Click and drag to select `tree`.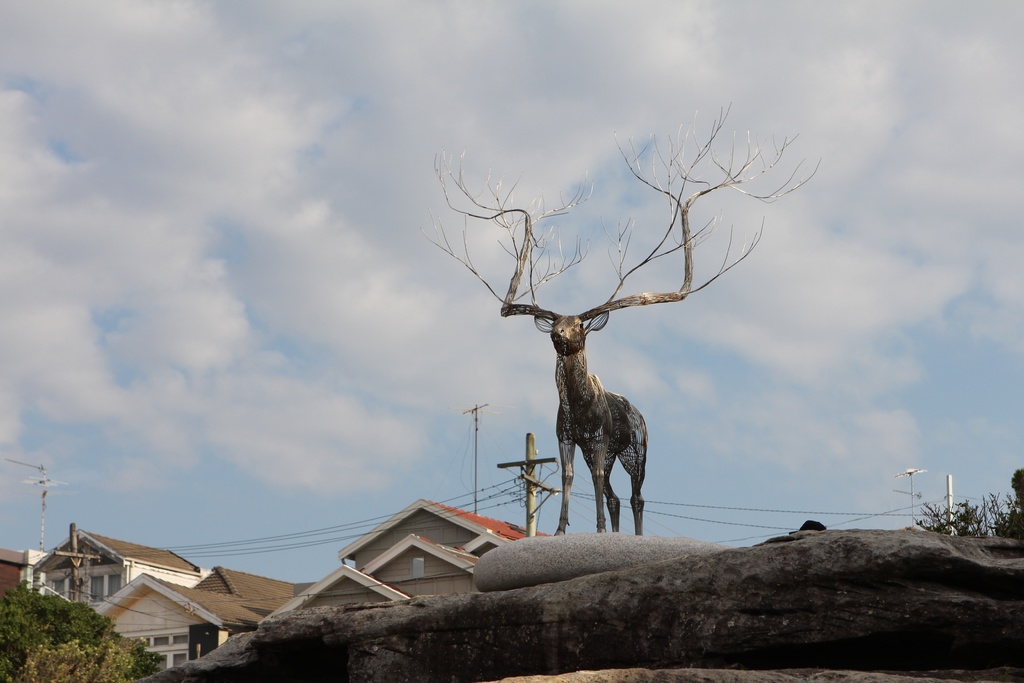
Selection: locate(911, 492, 1023, 538).
